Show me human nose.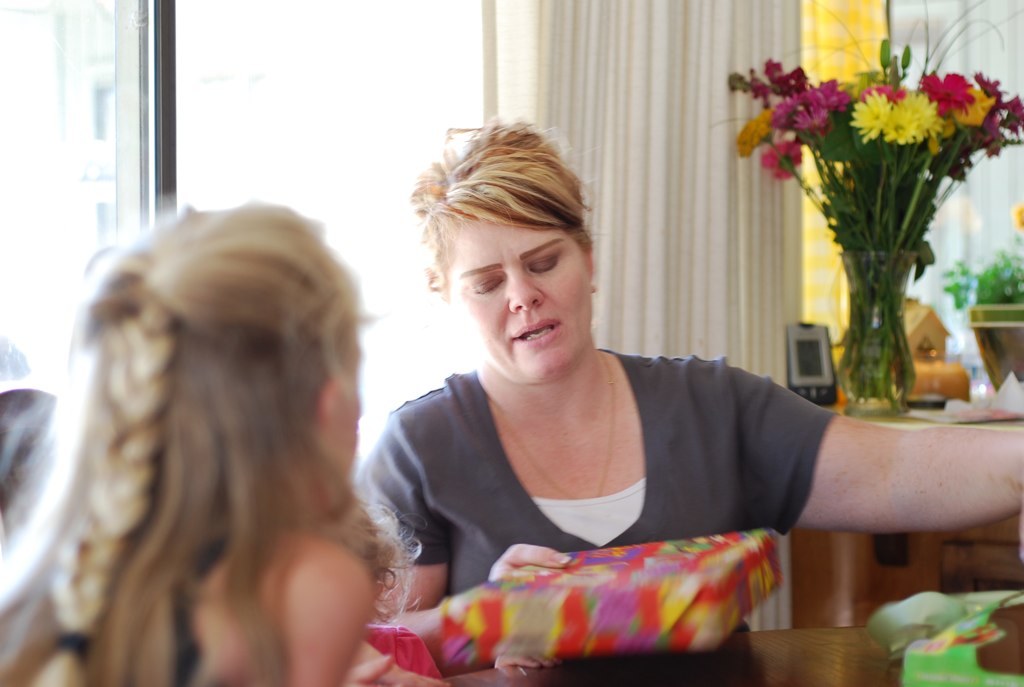
human nose is here: <box>505,270,545,311</box>.
